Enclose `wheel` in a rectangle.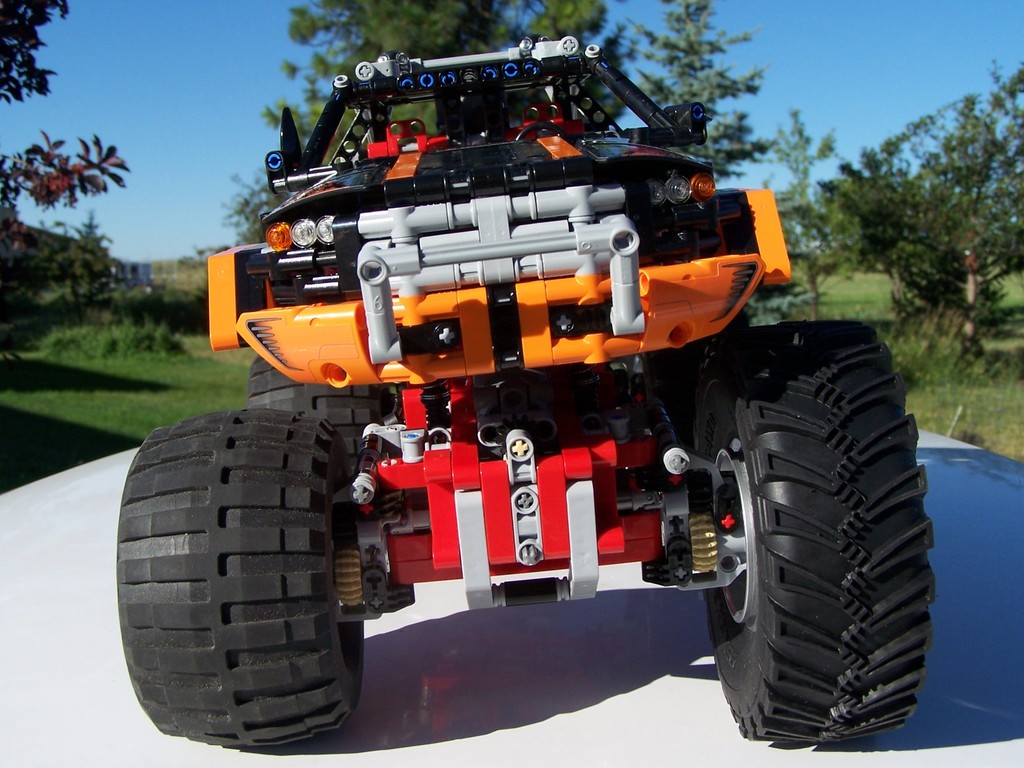
[x1=733, y1=326, x2=929, y2=720].
